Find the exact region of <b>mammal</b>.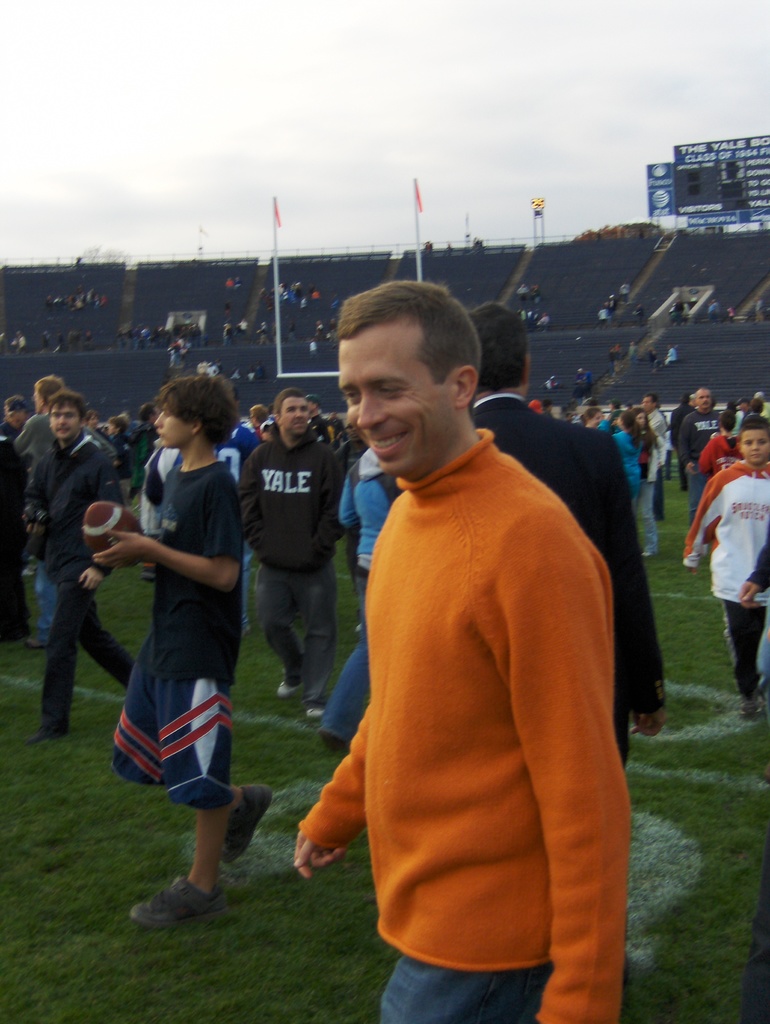
Exact region: BBox(223, 322, 229, 343).
